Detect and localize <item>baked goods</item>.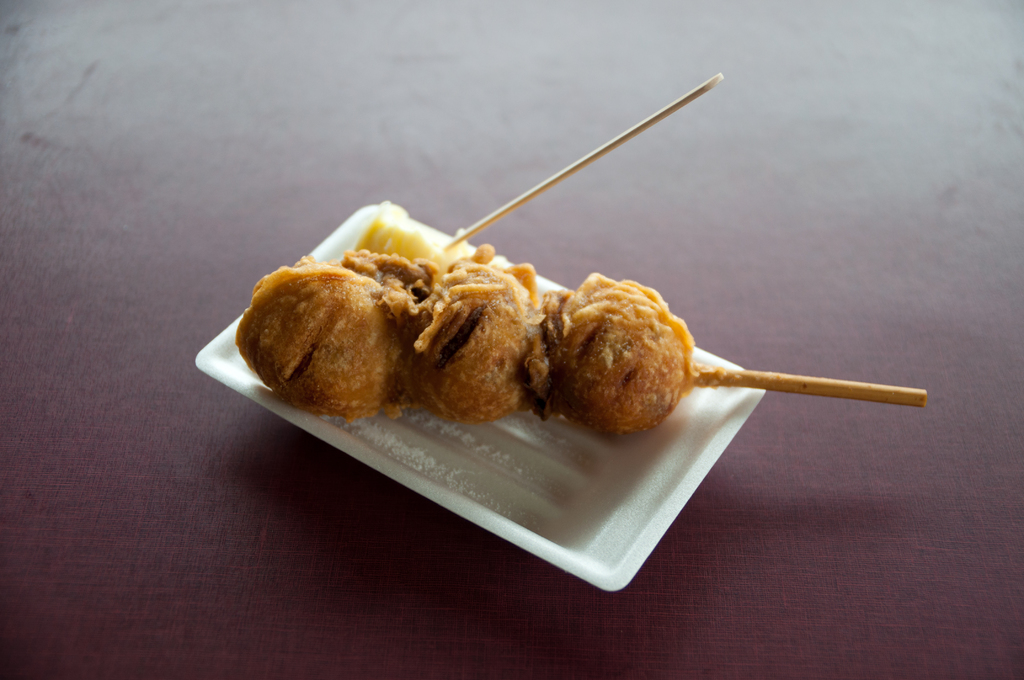
Localized at (left=237, top=239, right=701, bottom=445).
